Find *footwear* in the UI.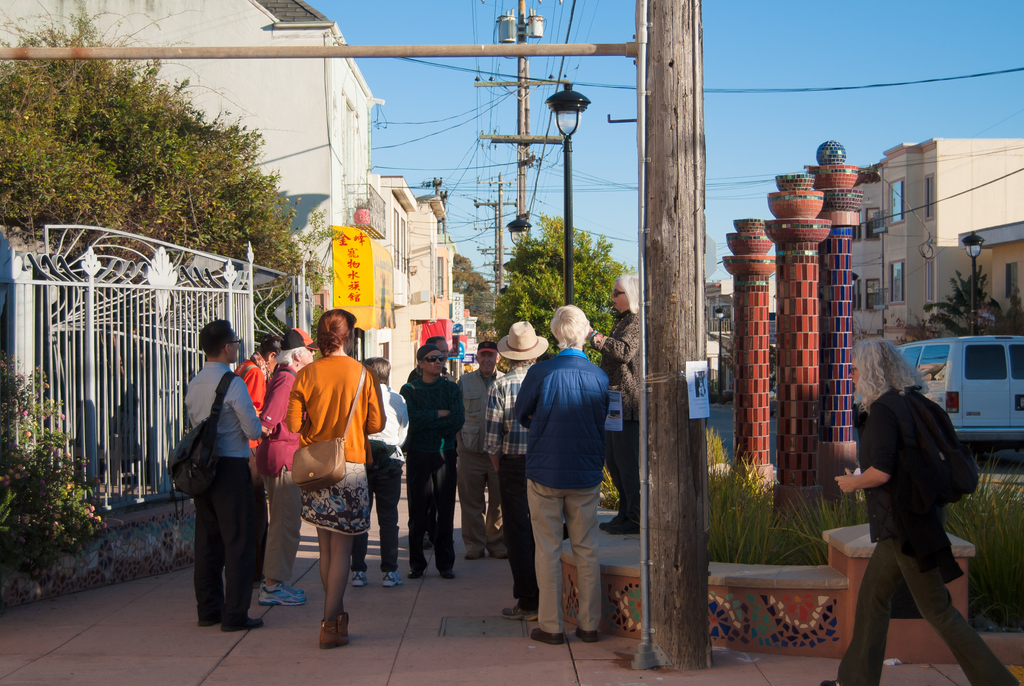
UI element at 531 622 561 646.
